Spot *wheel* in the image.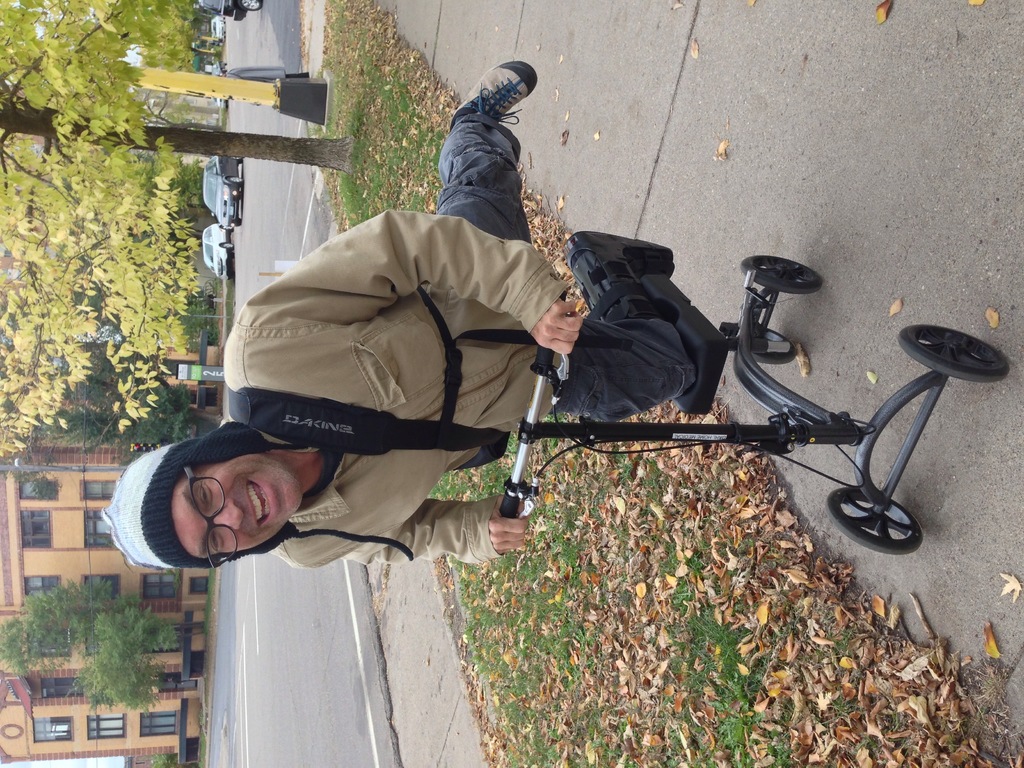
*wheel* found at bbox=(844, 476, 929, 555).
